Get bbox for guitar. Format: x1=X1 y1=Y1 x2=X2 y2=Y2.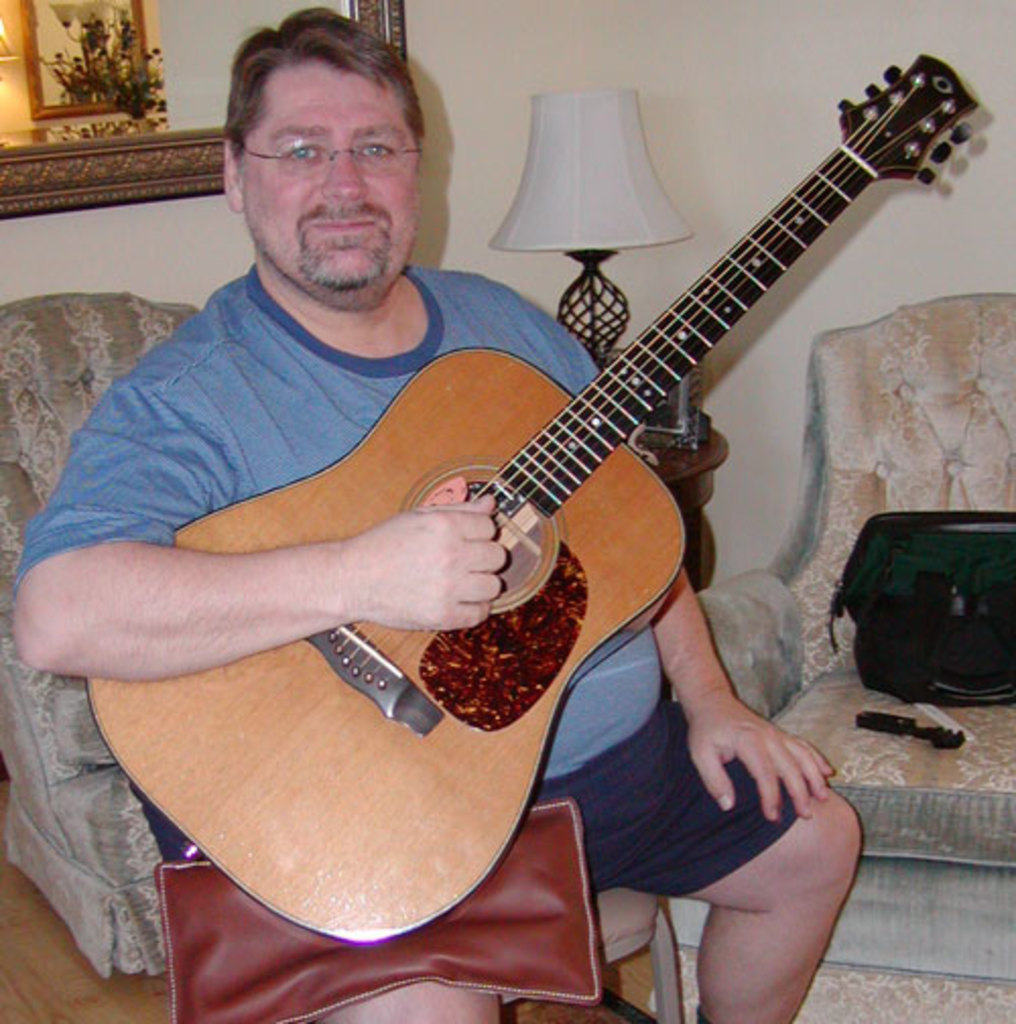
x1=83 y1=47 x2=979 y2=943.
